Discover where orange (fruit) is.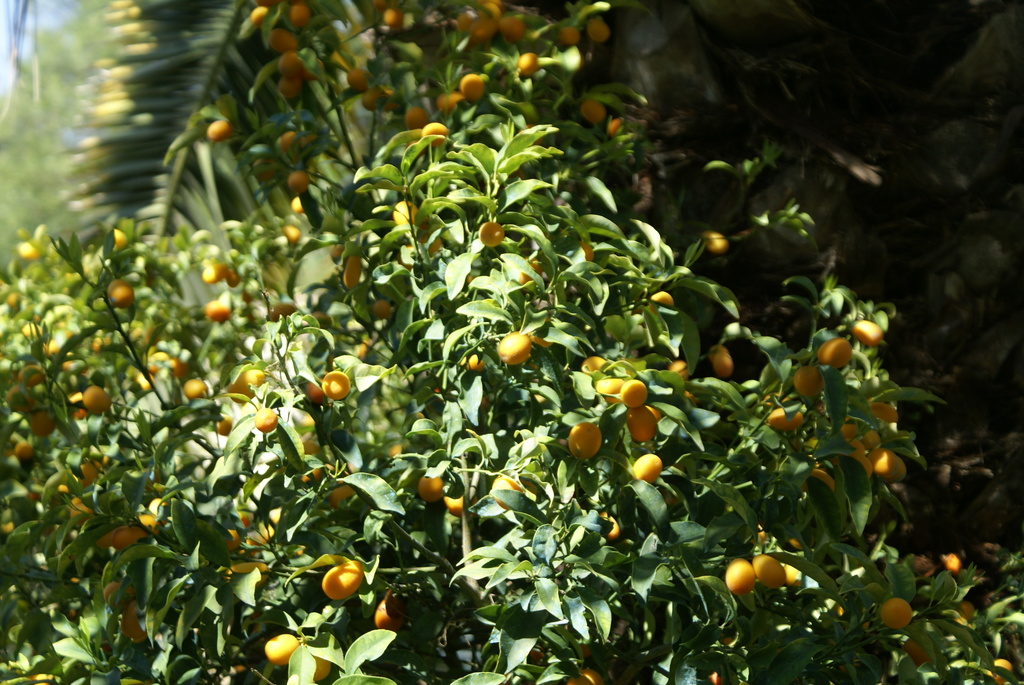
Discovered at crop(200, 117, 223, 139).
